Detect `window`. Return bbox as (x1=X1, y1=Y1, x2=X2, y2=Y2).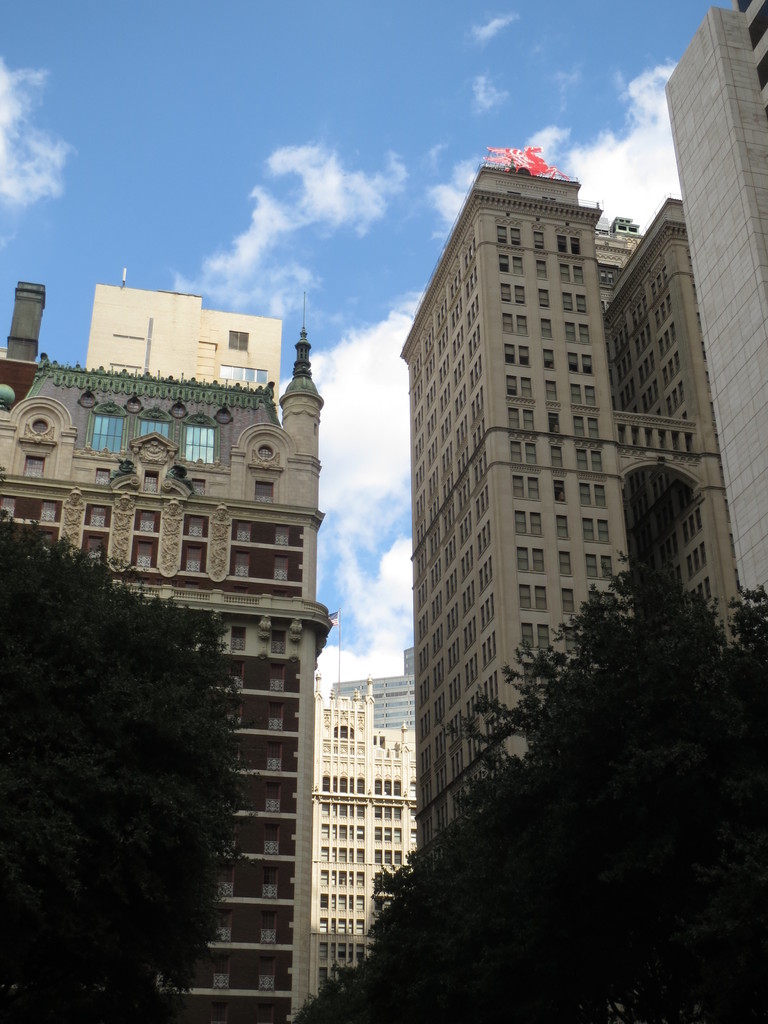
(x1=258, y1=957, x2=272, y2=989).
